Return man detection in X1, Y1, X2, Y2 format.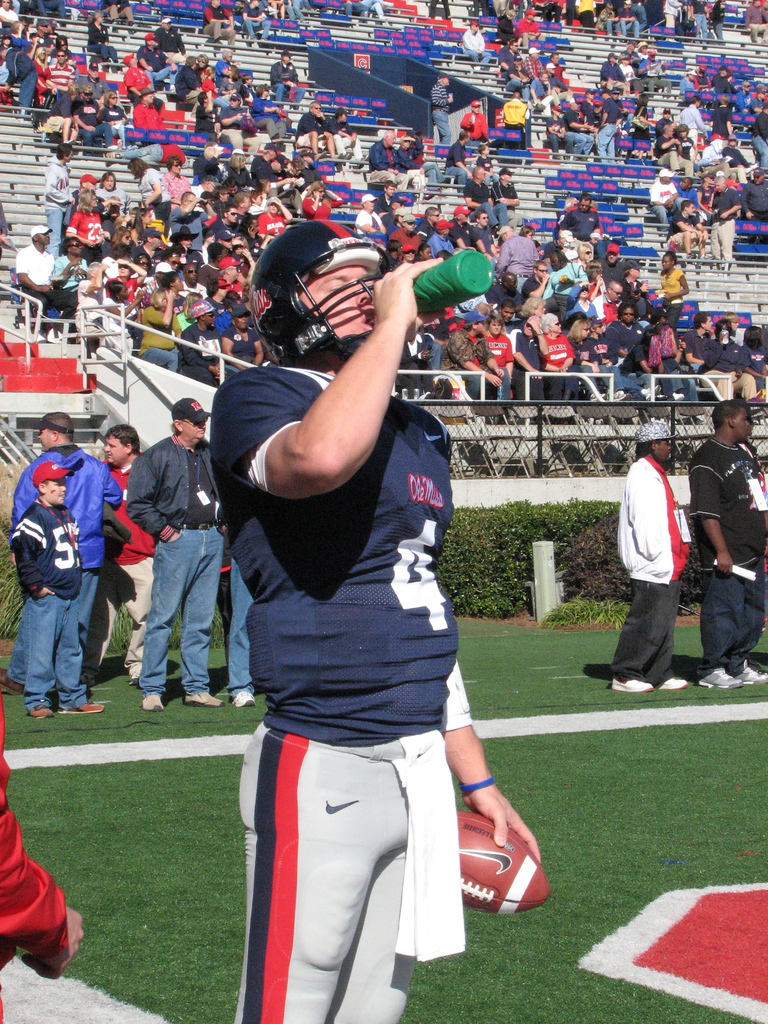
0, 0, 15, 30.
